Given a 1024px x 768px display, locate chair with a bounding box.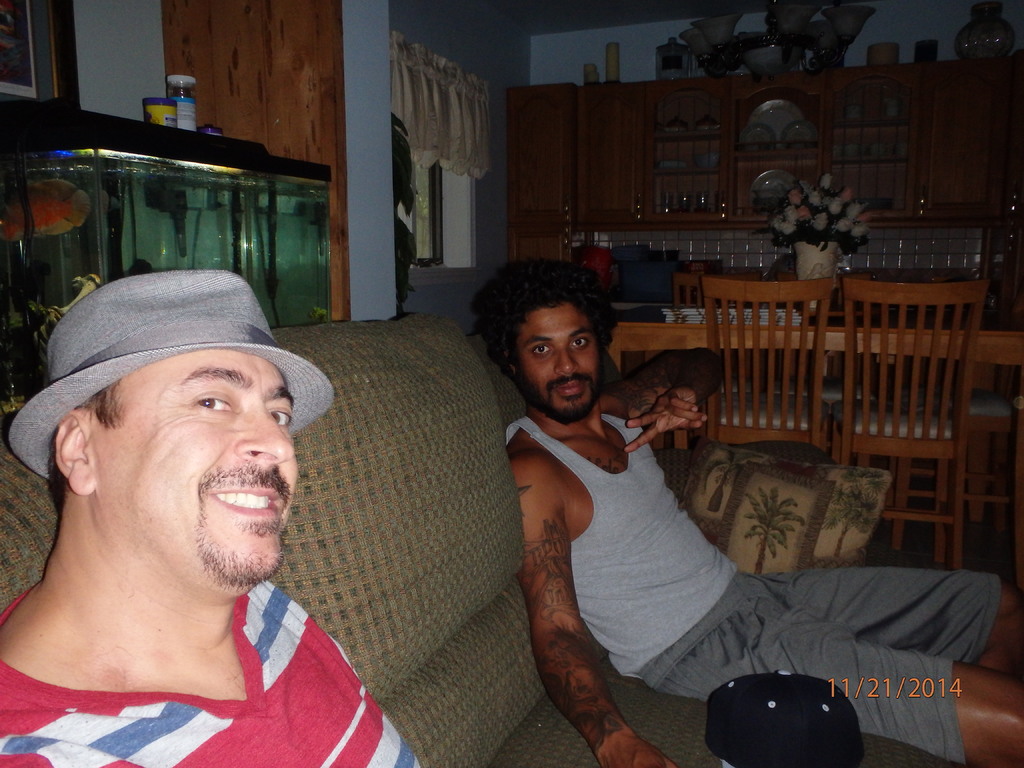
Located: detection(676, 276, 749, 454).
